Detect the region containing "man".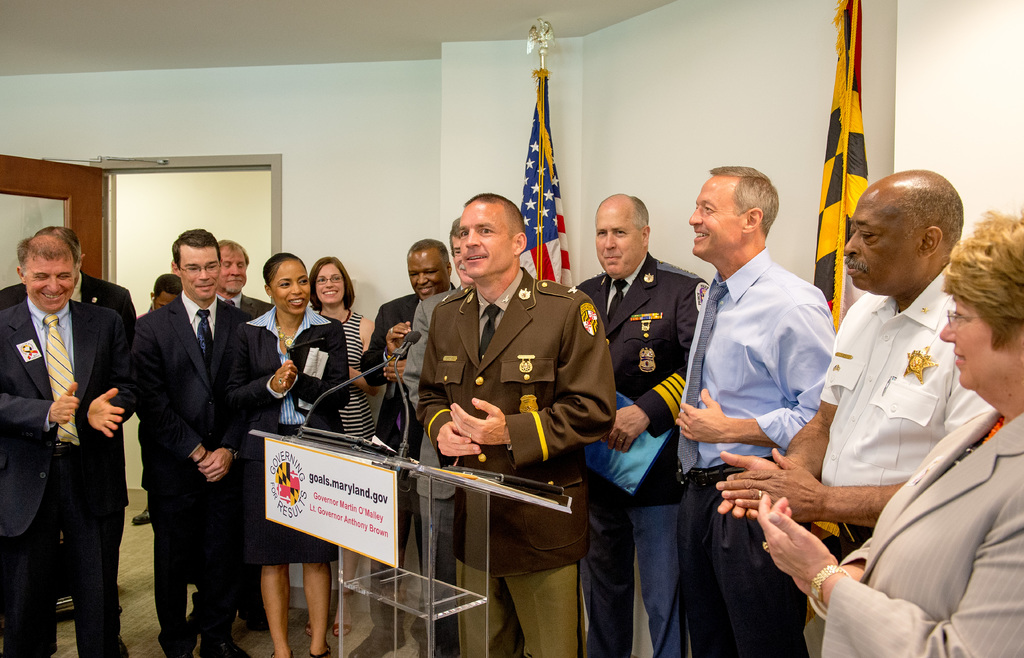
[570, 188, 710, 657].
